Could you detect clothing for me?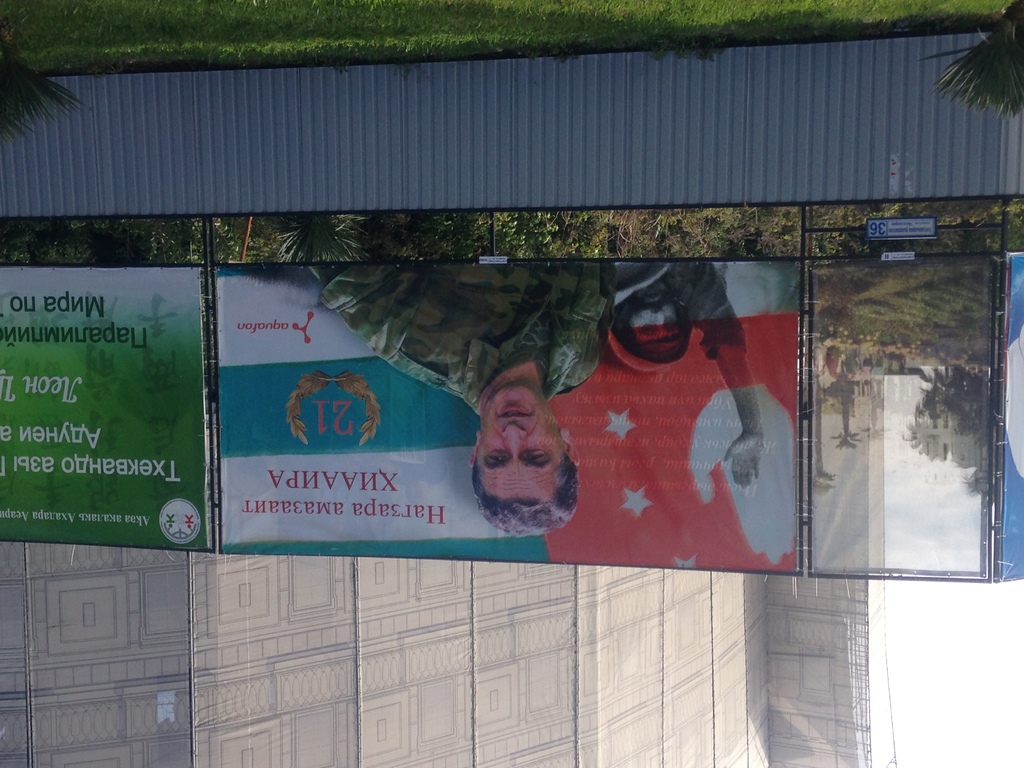
Detection result: (312, 274, 608, 419).
